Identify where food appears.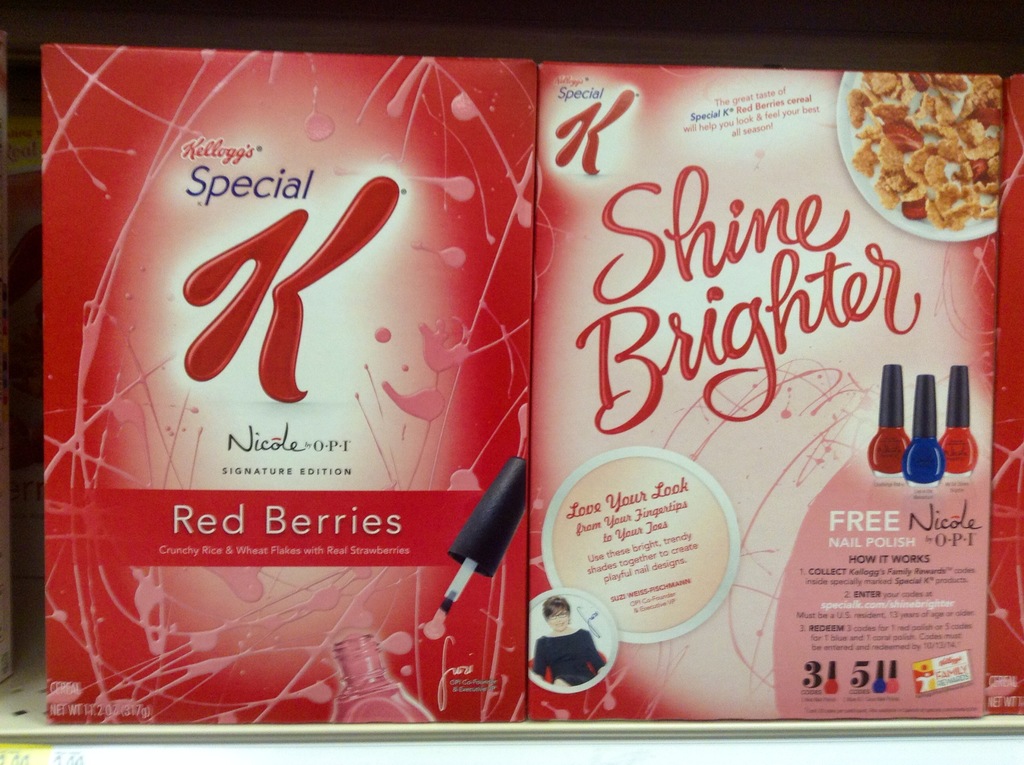
Appears at l=40, t=42, r=1023, b=725.
